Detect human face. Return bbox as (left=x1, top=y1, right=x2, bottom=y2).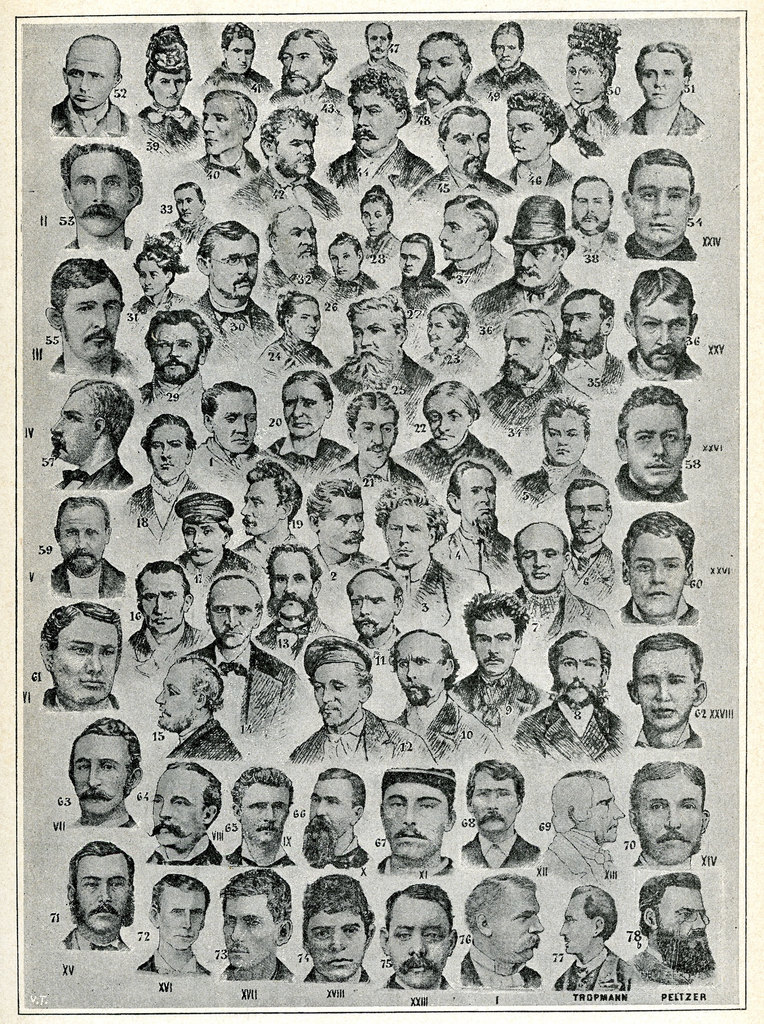
(left=306, top=915, right=365, bottom=980).
